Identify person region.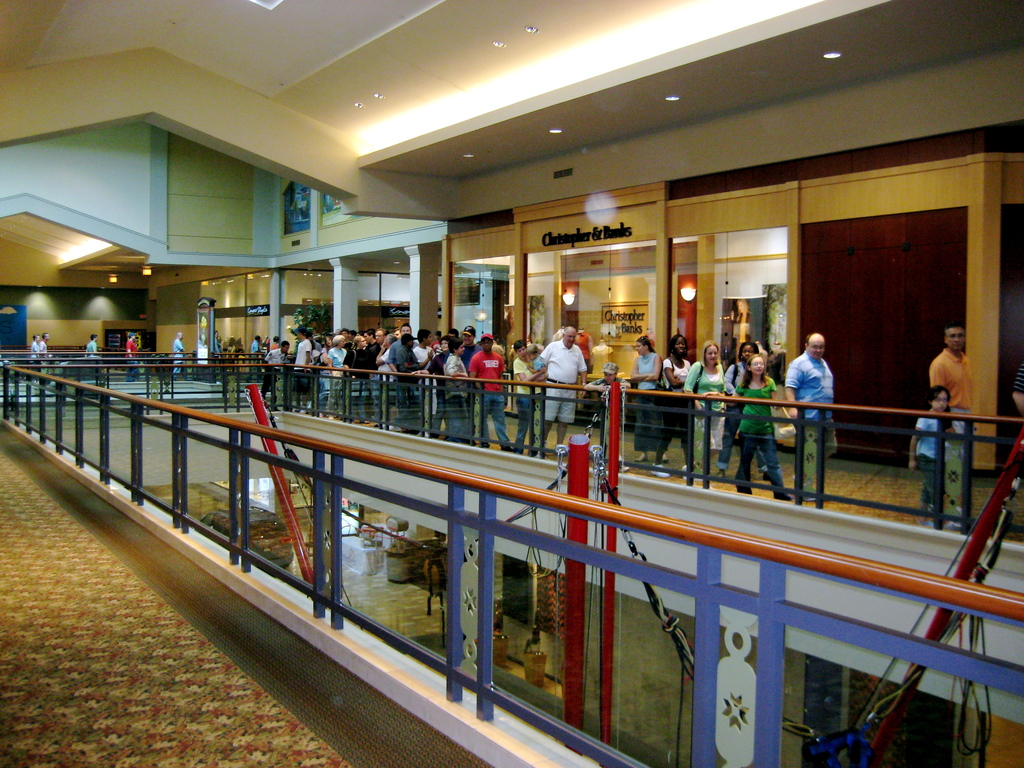
Region: (left=618, top=335, right=666, bottom=468).
